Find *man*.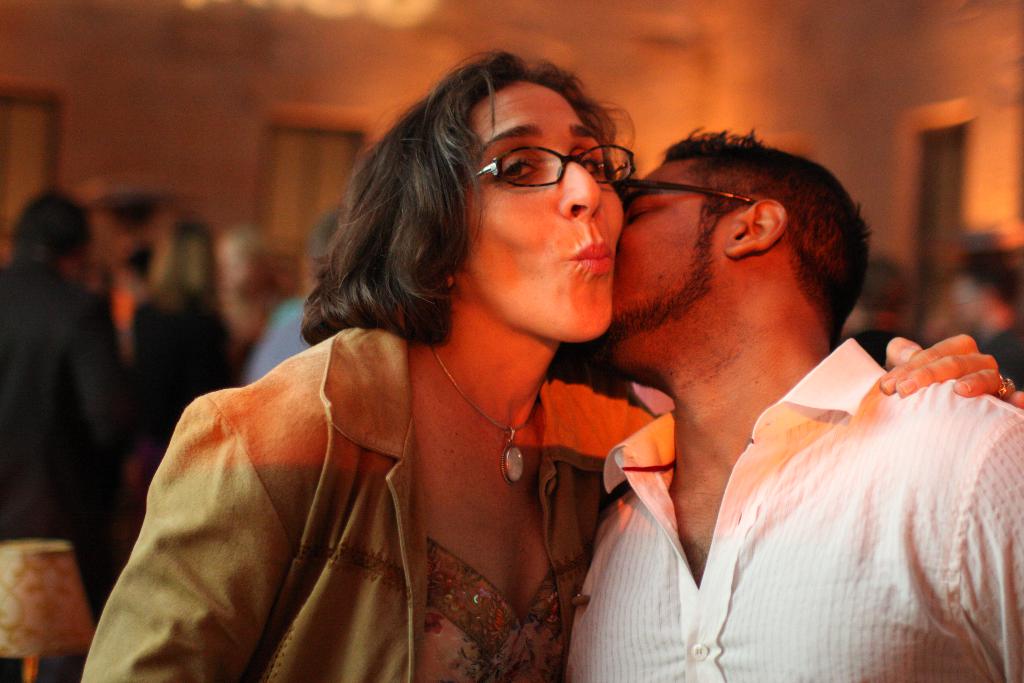
[0,185,116,604].
